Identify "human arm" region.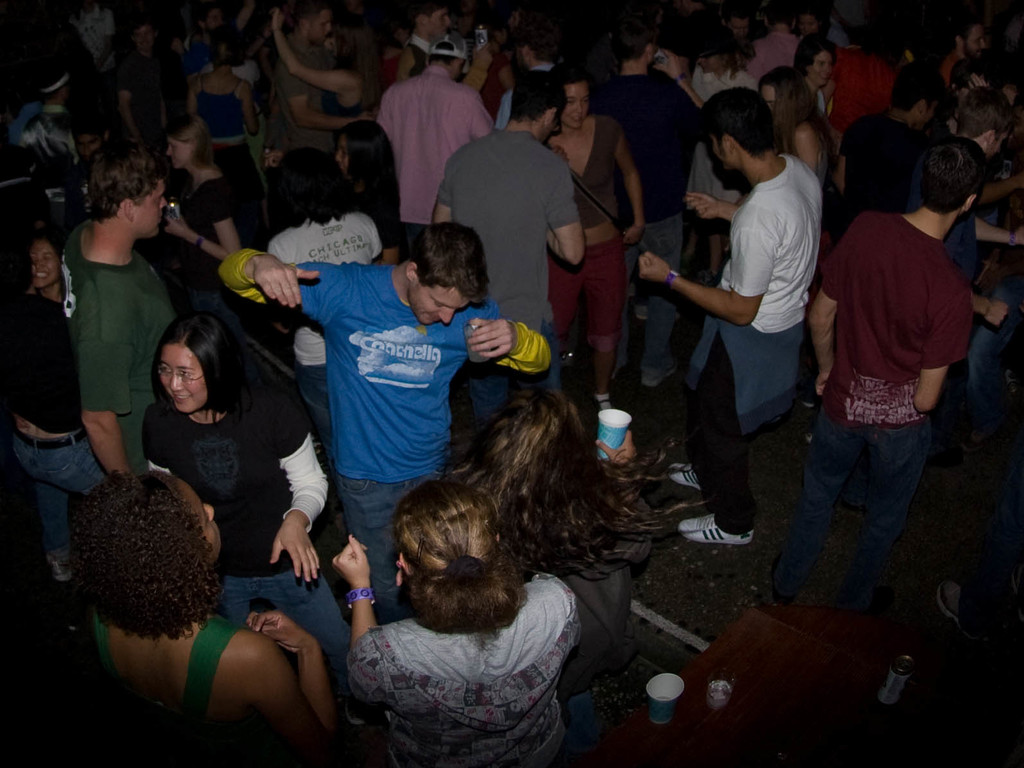
Region: {"x1": 215, "y1": 246, "x2": 349, "y2": 320}.
